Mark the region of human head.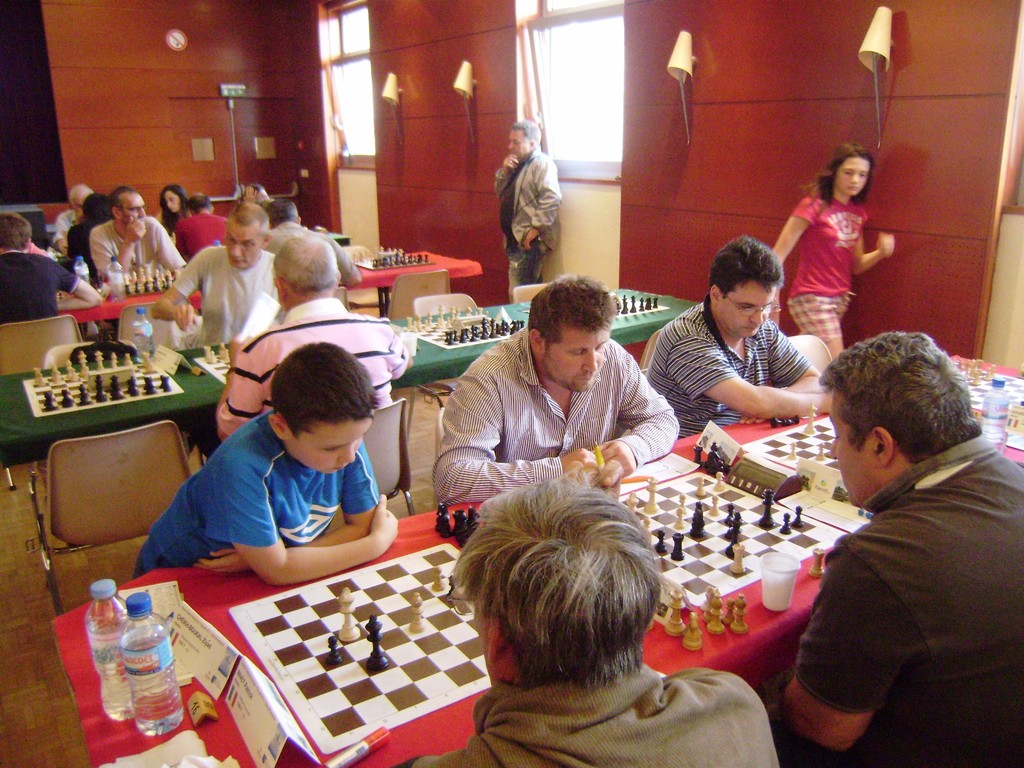
Region: box(706, 237, 783, 342).
